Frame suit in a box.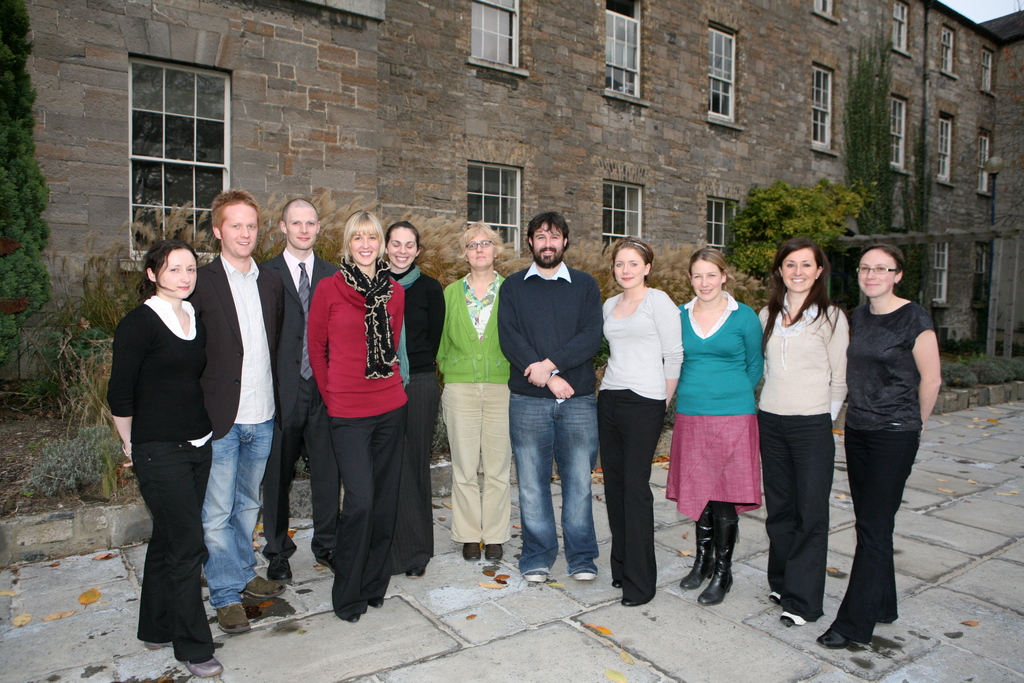
[left=257, top=247, right=339, bottom=557].
